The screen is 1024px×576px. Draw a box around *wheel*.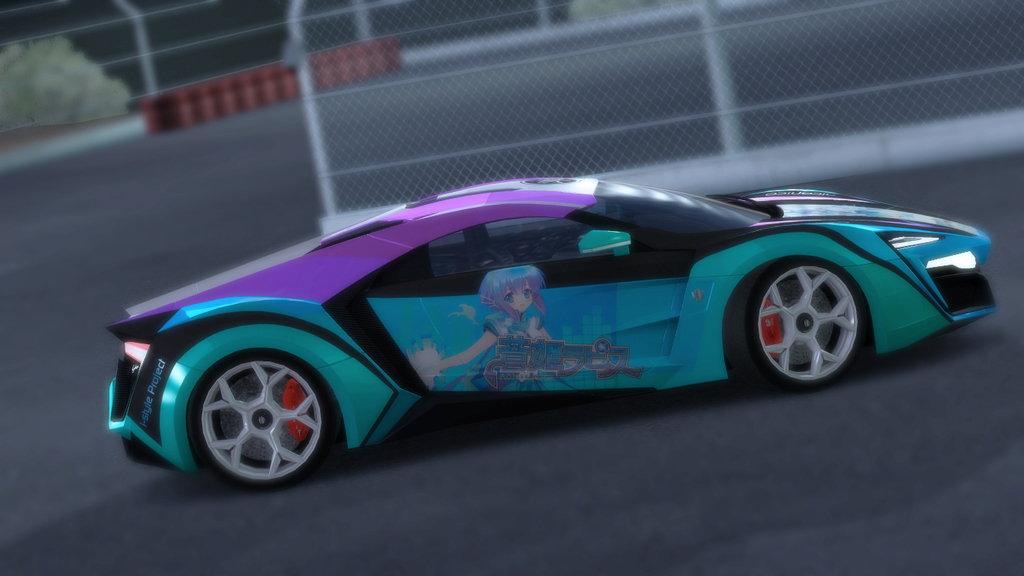
749,244,877,384.
